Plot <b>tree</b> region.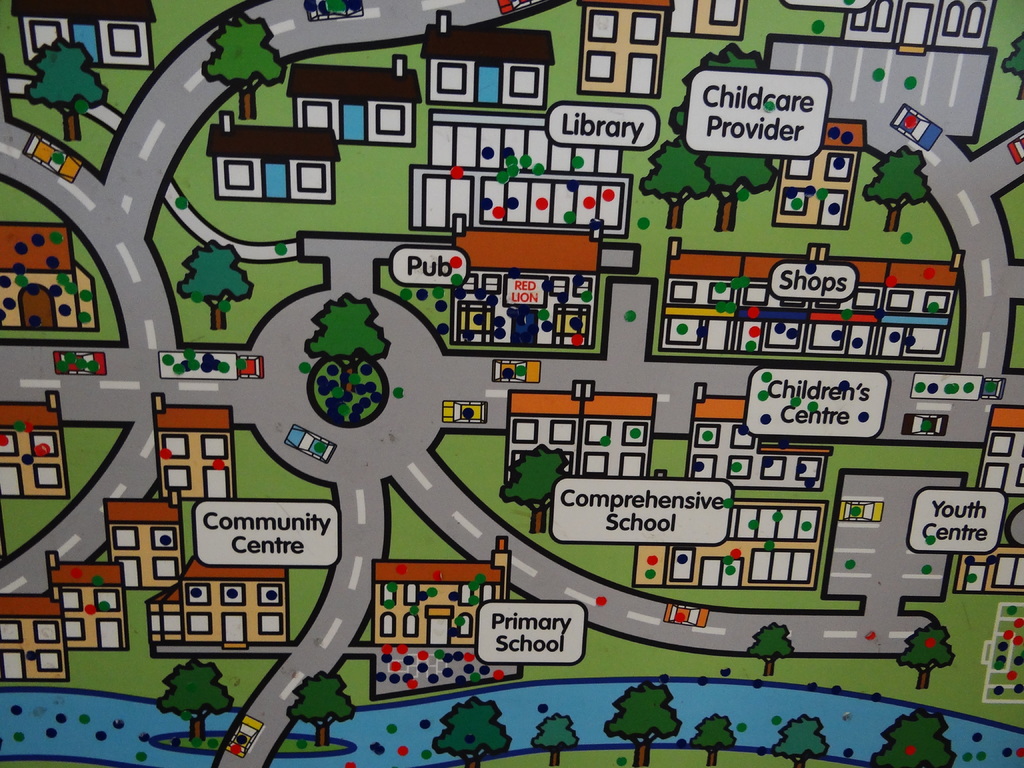
Plotted at detection(141, 659, 220, 748).
